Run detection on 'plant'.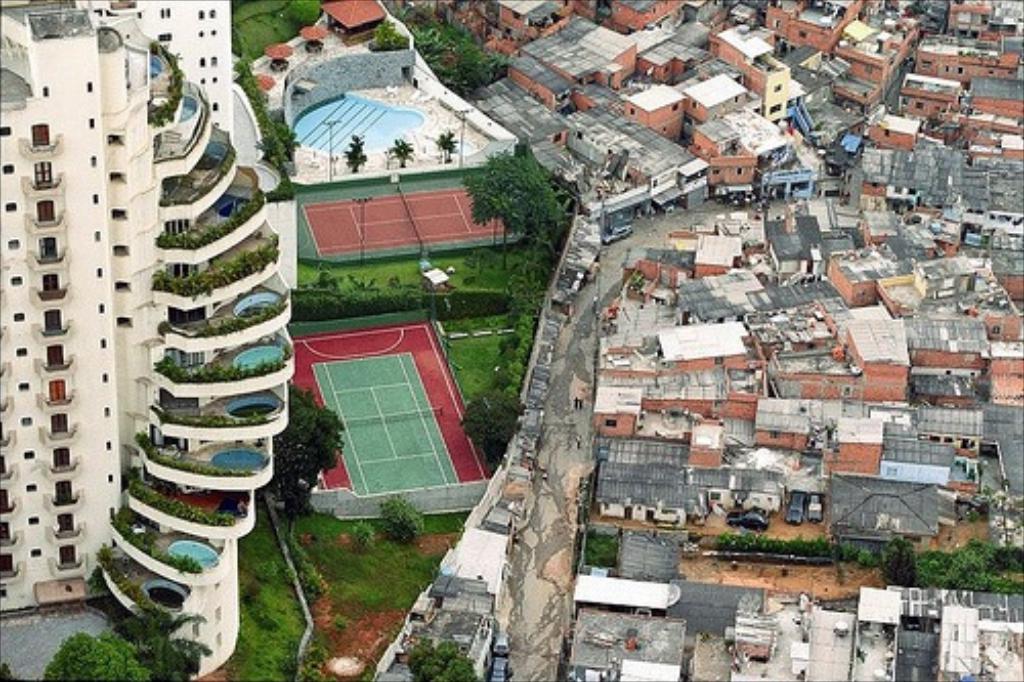
Result: box=[111, 489, 252, 537].
